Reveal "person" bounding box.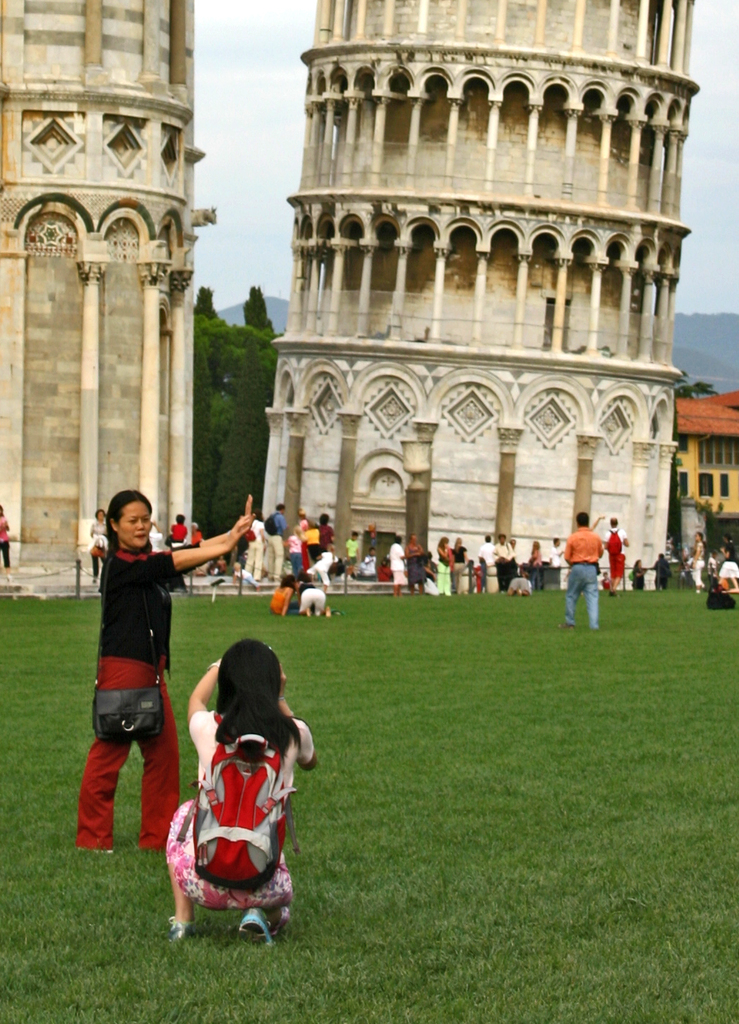
Revealed: pyautogui.locateOnScreen(362, 543, 385, 578).
